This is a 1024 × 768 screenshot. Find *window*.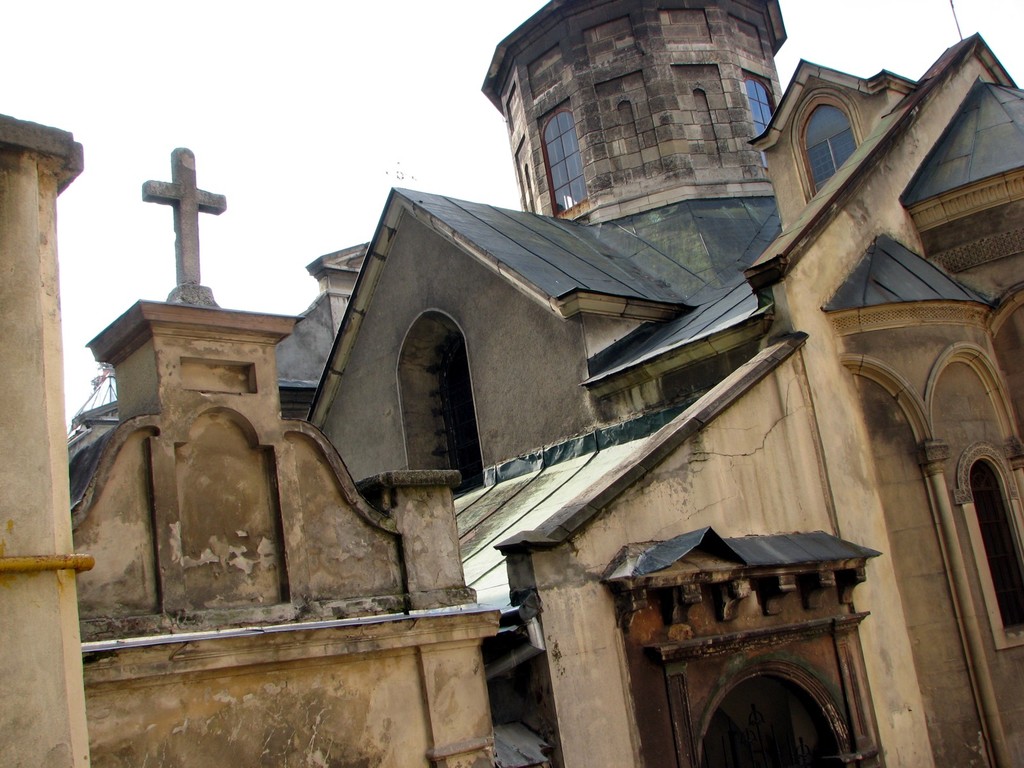
Bounding box: box=[791, 91, 876, 186].
